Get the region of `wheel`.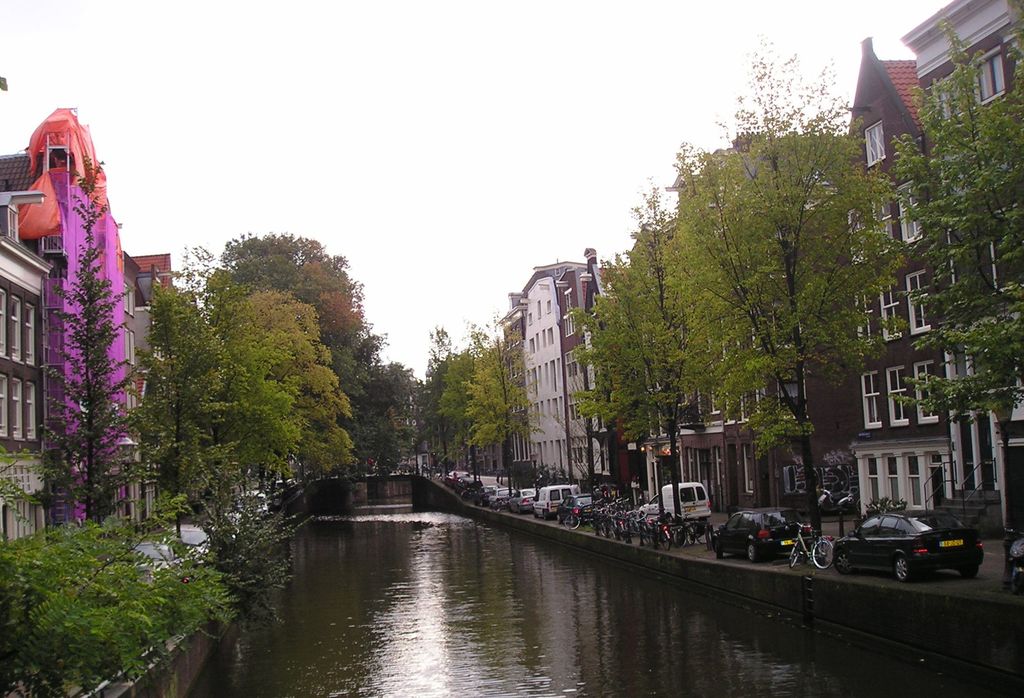
[x1=564, y1=513, x2=580, y2=529].
